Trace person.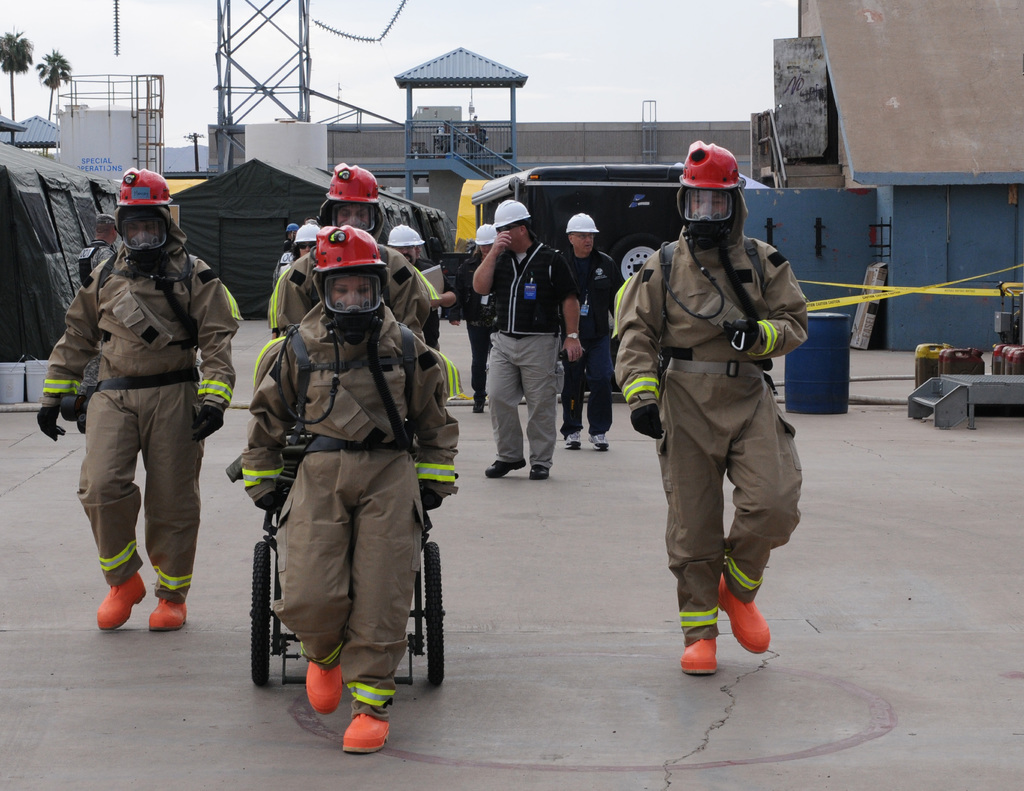
Traced to (35,166,241,634).
